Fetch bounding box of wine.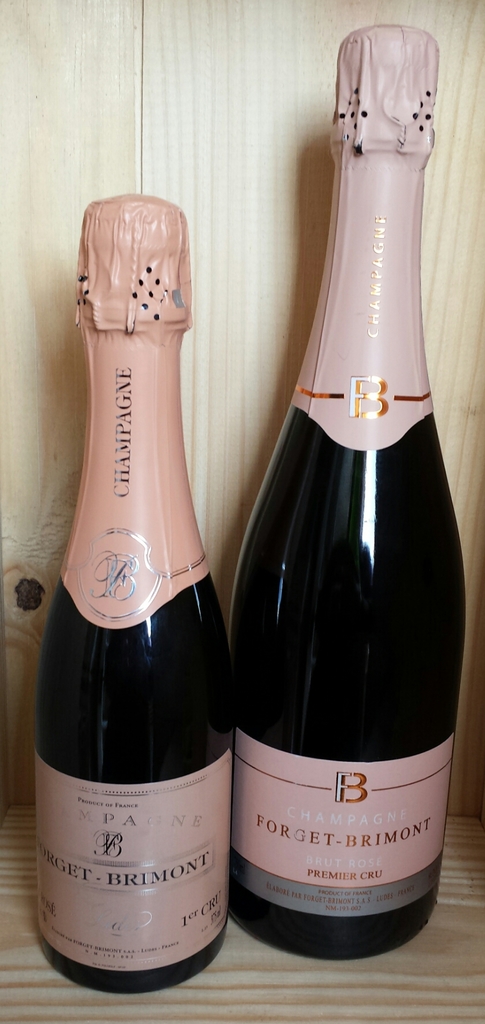
Bbox: x1=237 y1=43 x2=455 y2=978.
